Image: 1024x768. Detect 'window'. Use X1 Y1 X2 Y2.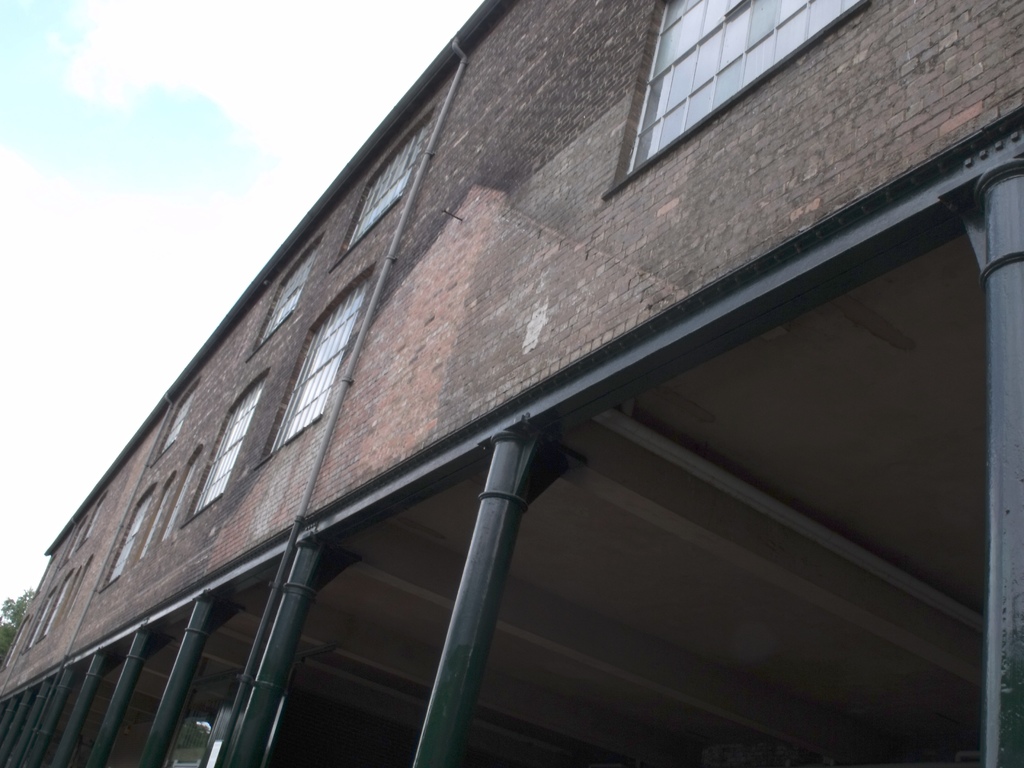
343 124 427 254.
